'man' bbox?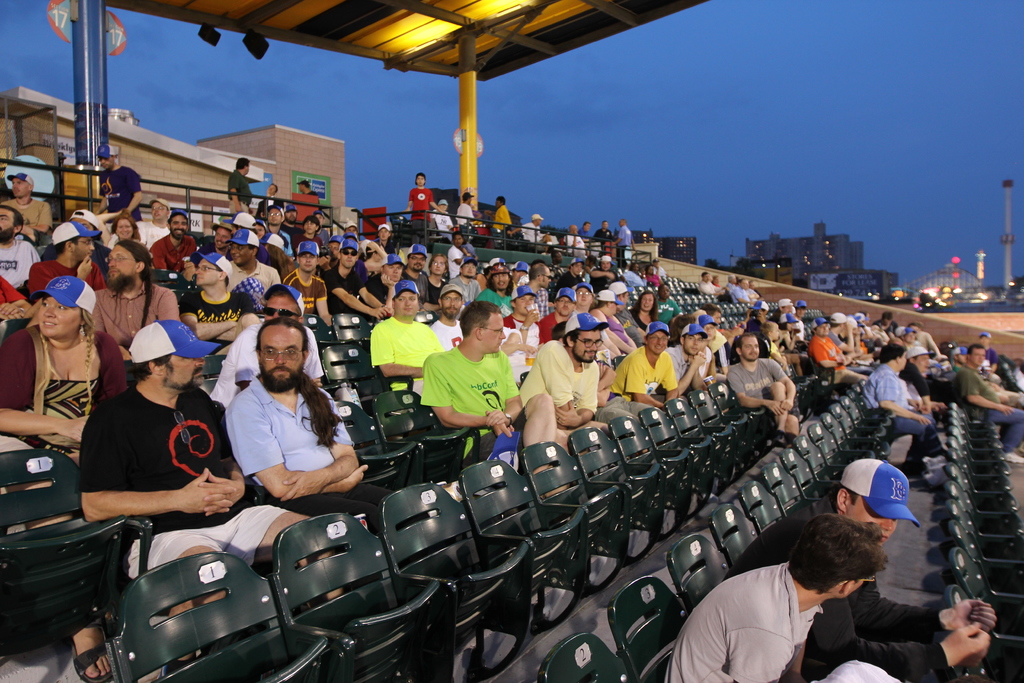
(left=897, top=345, right=945, bottom=462)
